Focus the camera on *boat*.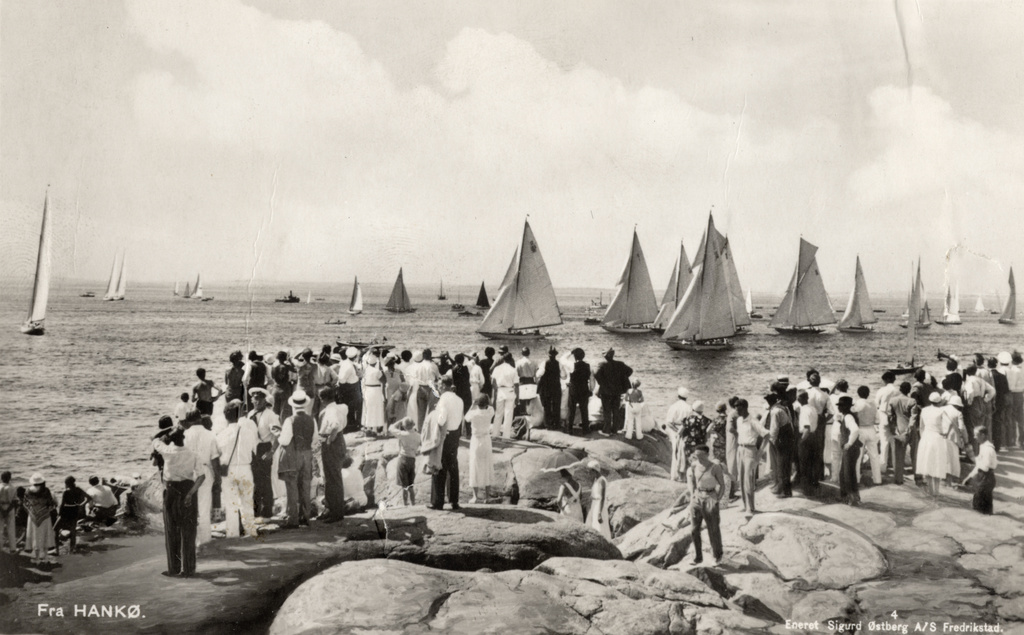
Focus region: <bbox>383, 267, 419, 313</bbox>.
